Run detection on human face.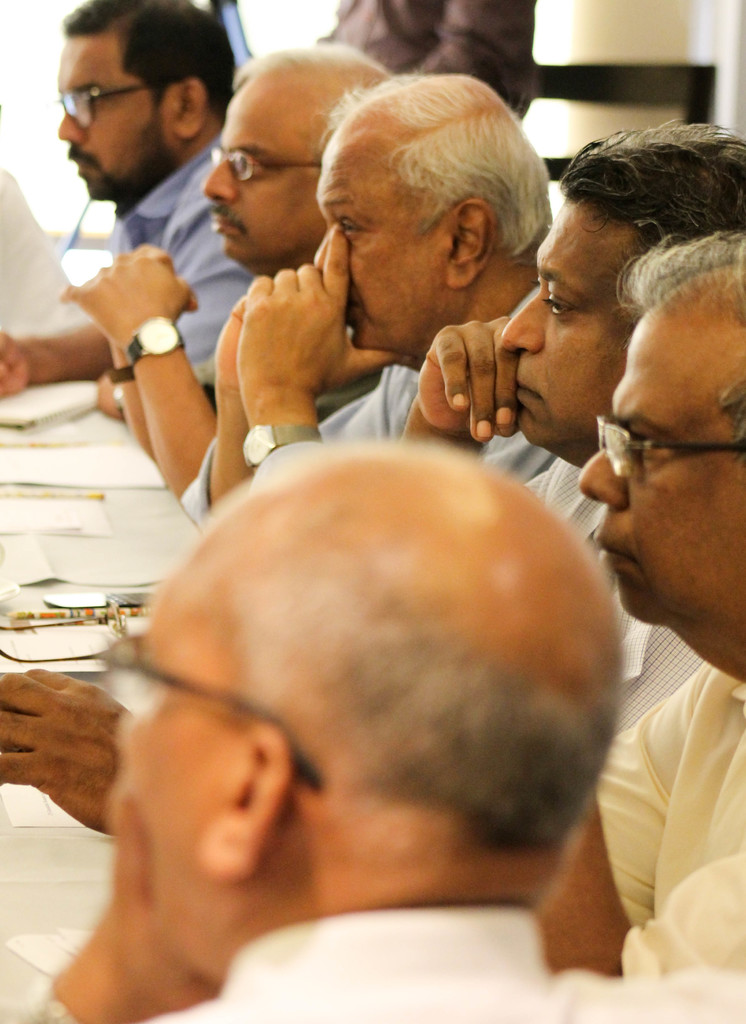
Result: (x1=489, y1=190, x2=640, y2=463).
